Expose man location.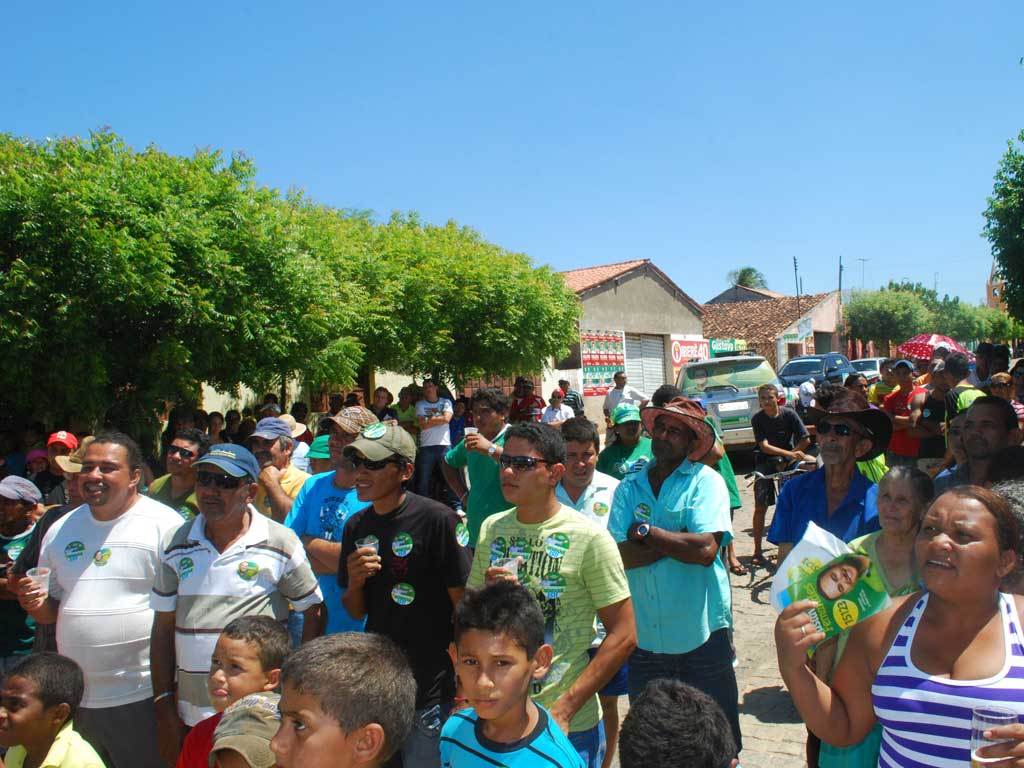
Exposed at left=875, top=350, right=931, bottom=480.
